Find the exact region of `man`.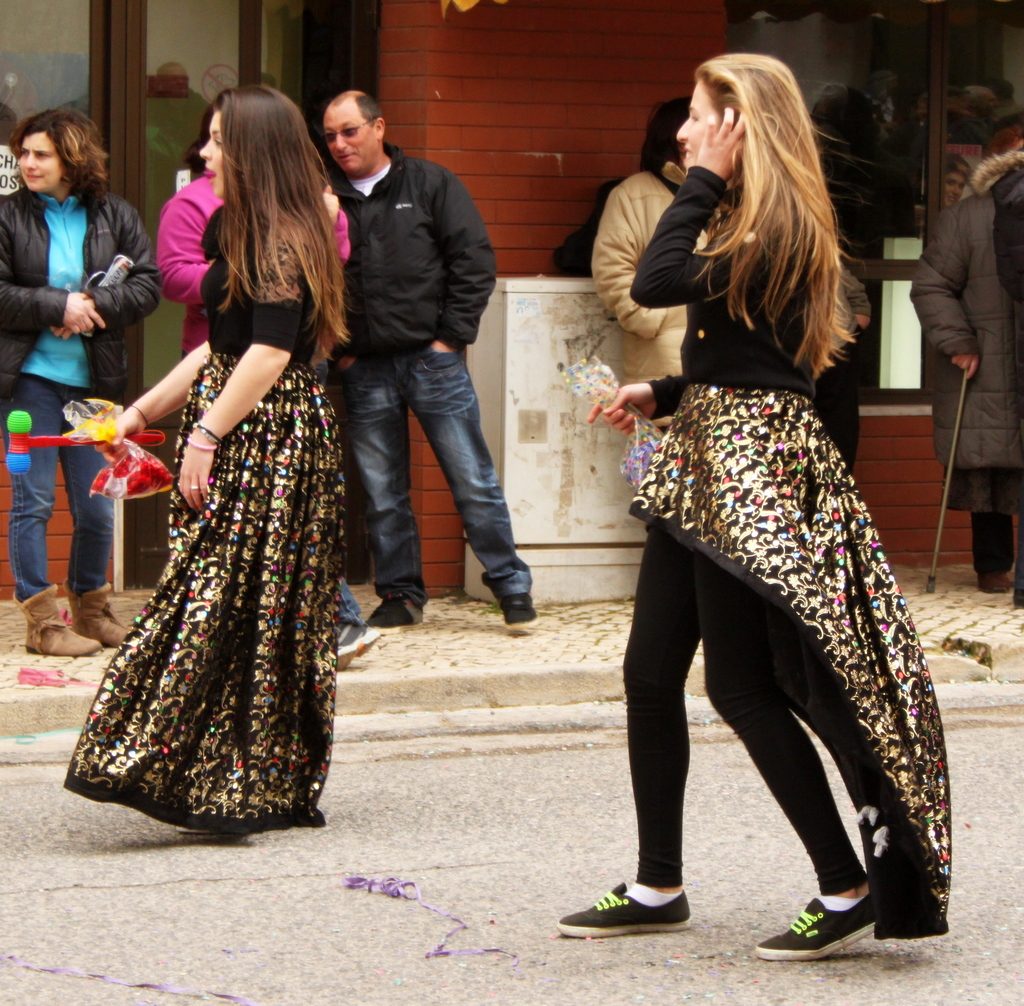
Exact region: pyautogui.locateOnScreen(298, 55, 516, 692).
